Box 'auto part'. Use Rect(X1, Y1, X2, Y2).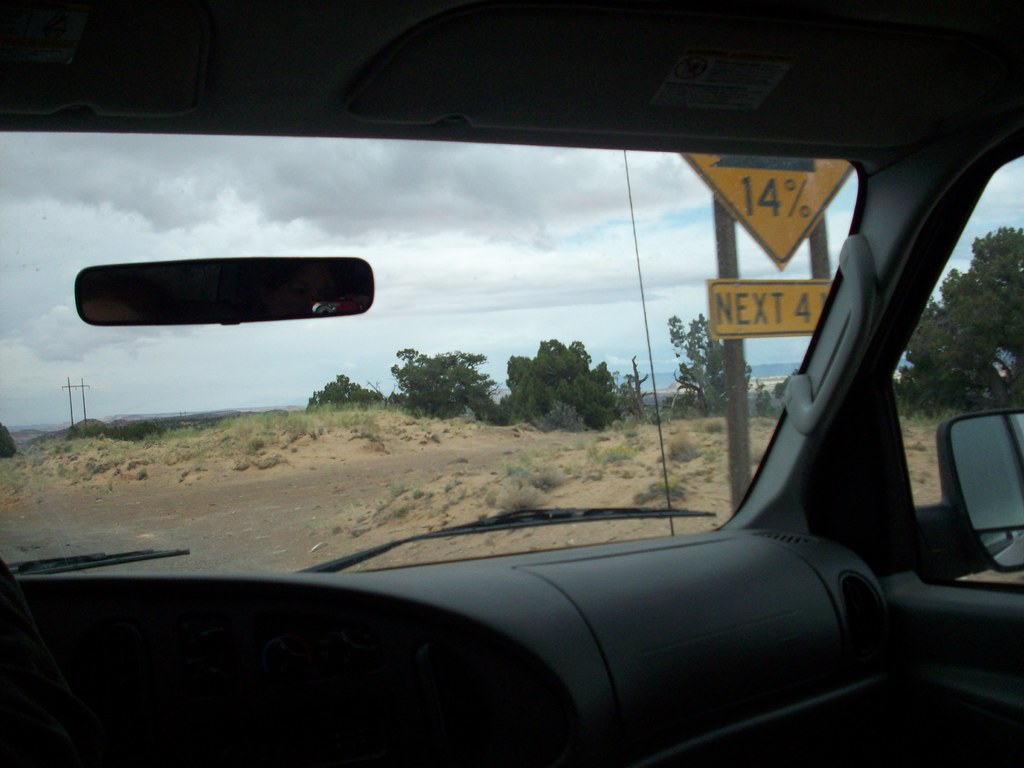
Rect(836, 150, 1023, 593).
